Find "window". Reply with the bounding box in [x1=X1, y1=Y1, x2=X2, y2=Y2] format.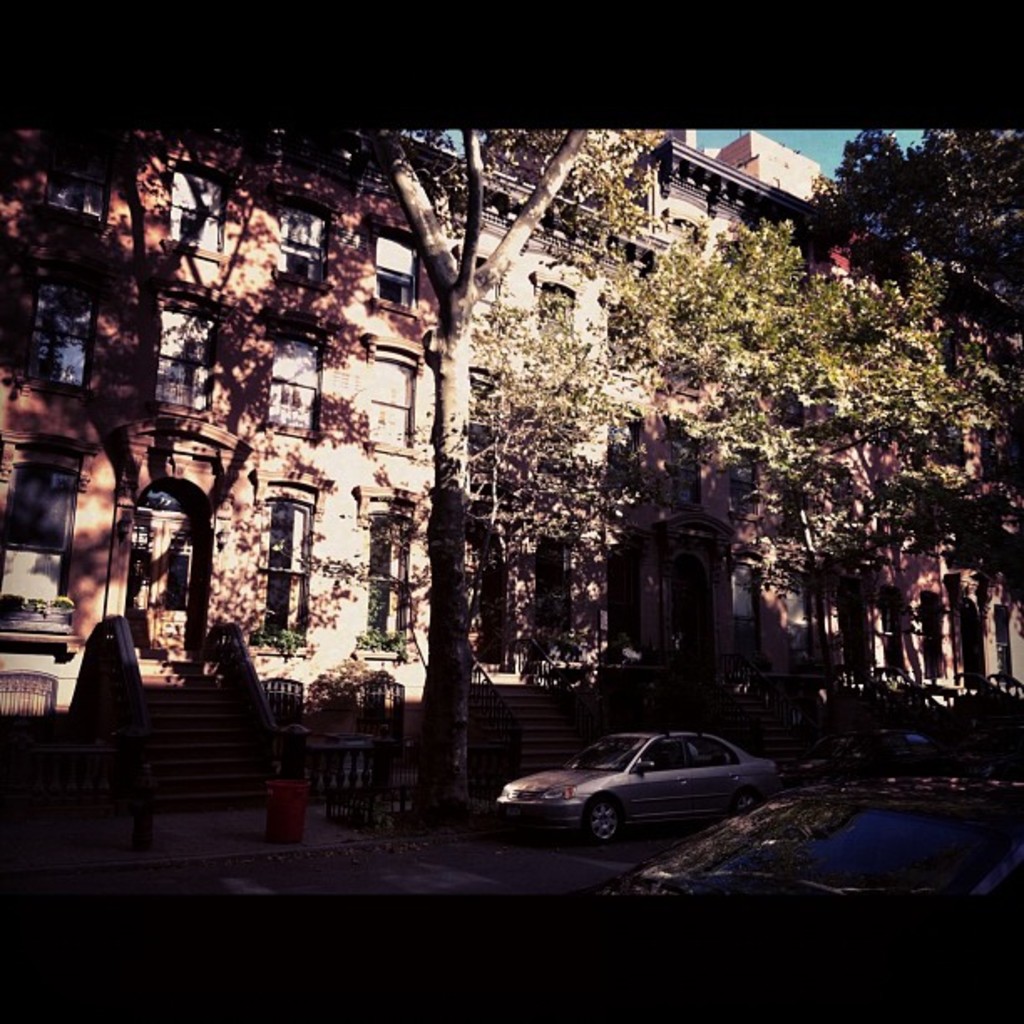
[x1=371, y1=236, x2=420, y2=323].
